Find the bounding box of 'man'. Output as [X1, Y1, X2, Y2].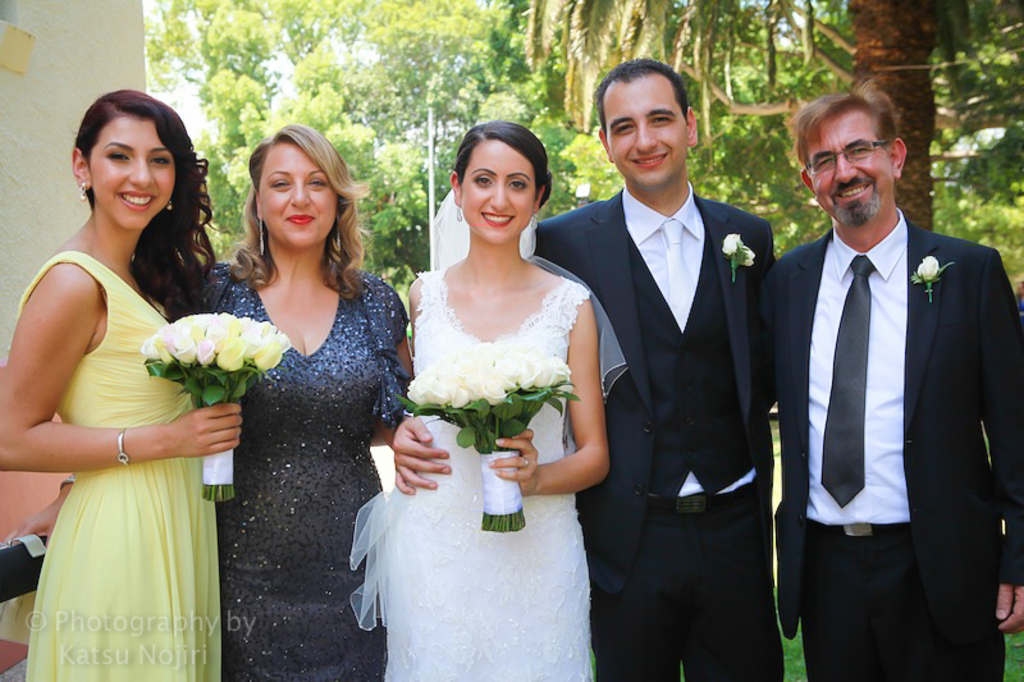
[756, 91, 1014, 659].
